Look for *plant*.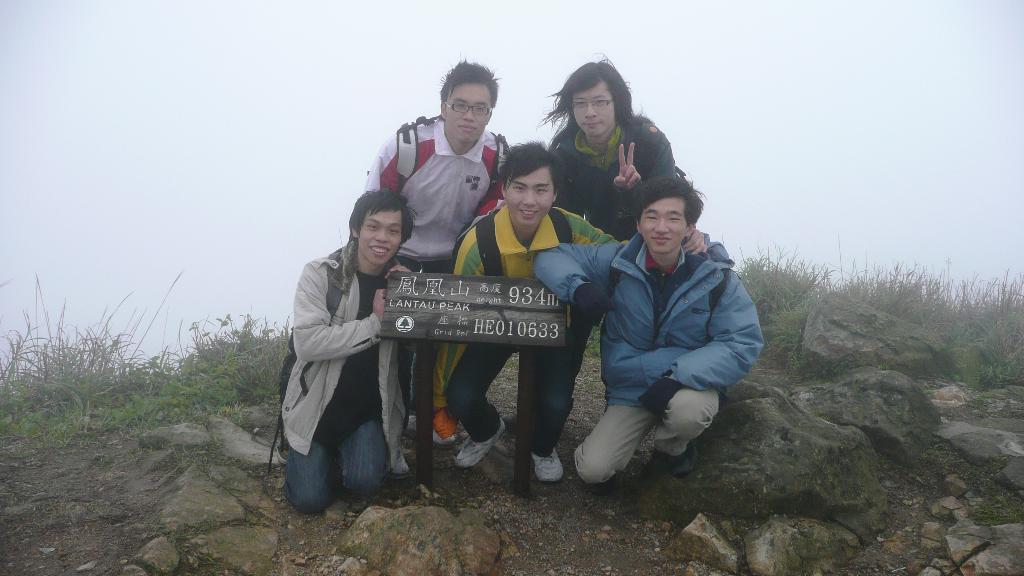
Found: bbox(879, 453, 900, 474).
